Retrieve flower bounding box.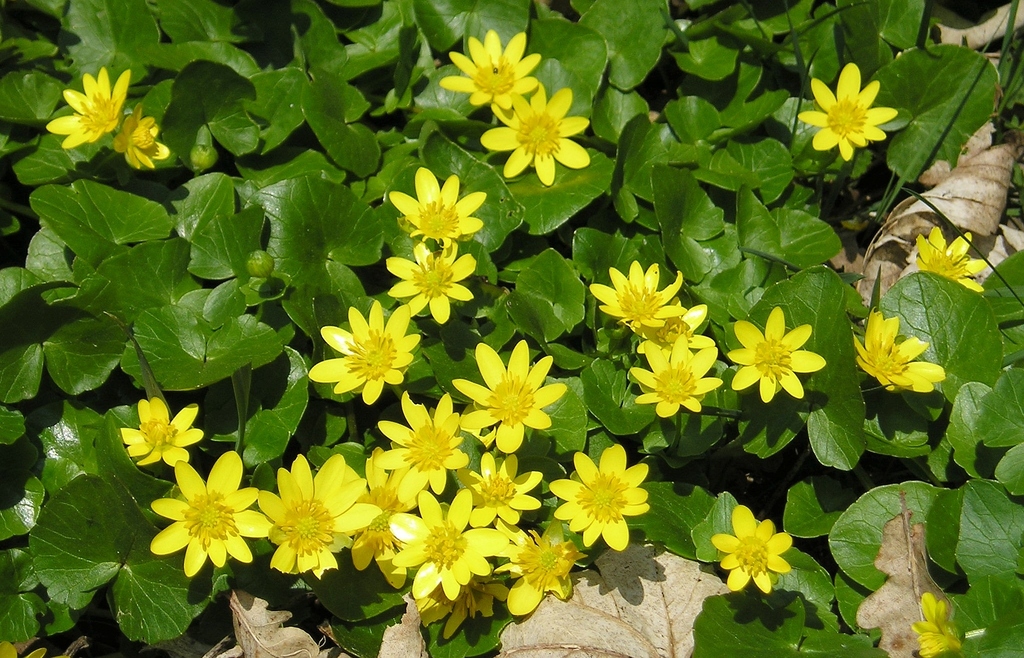
Bounding box: x1=299, y1=295, x2=422, y2=410.
